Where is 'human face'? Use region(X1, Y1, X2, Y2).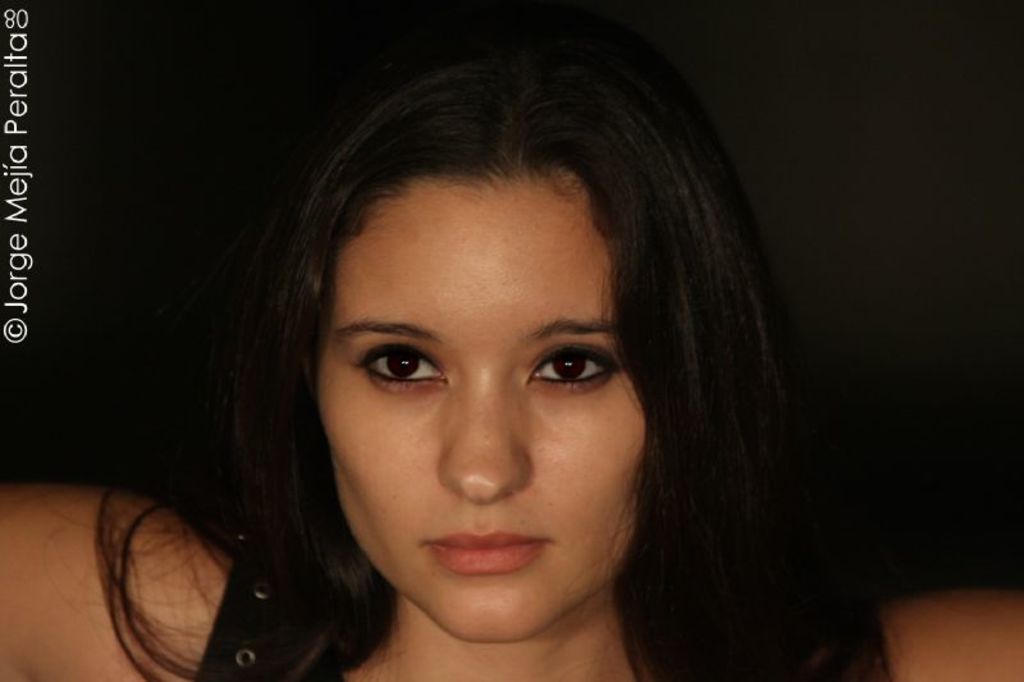
region(316, 168, 648, 637).
